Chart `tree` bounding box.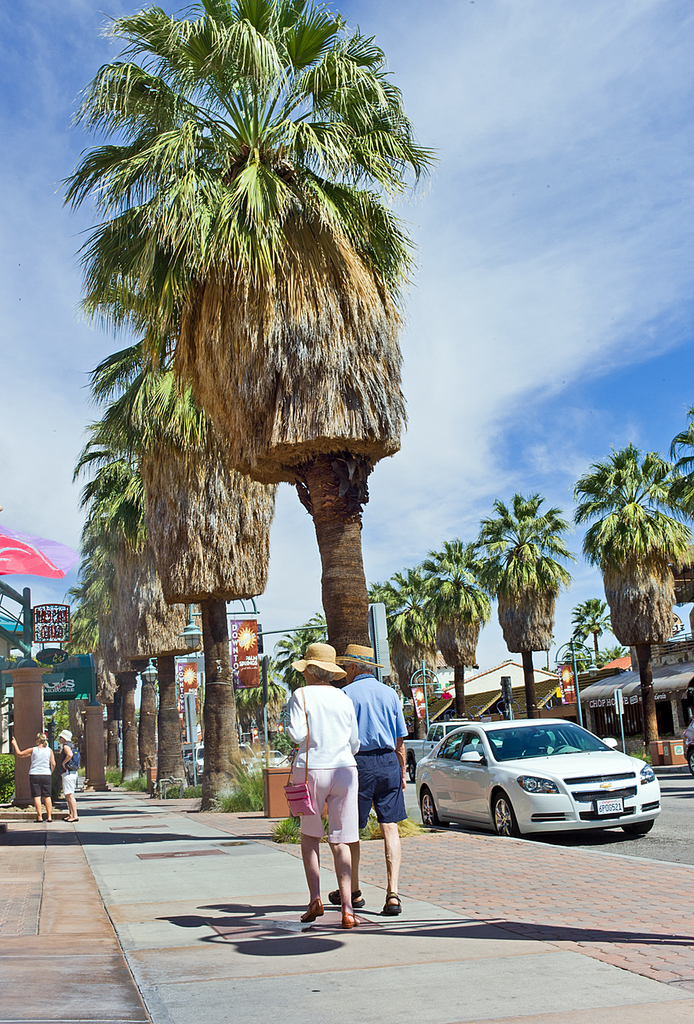
Charted: (60,589,119,785).
